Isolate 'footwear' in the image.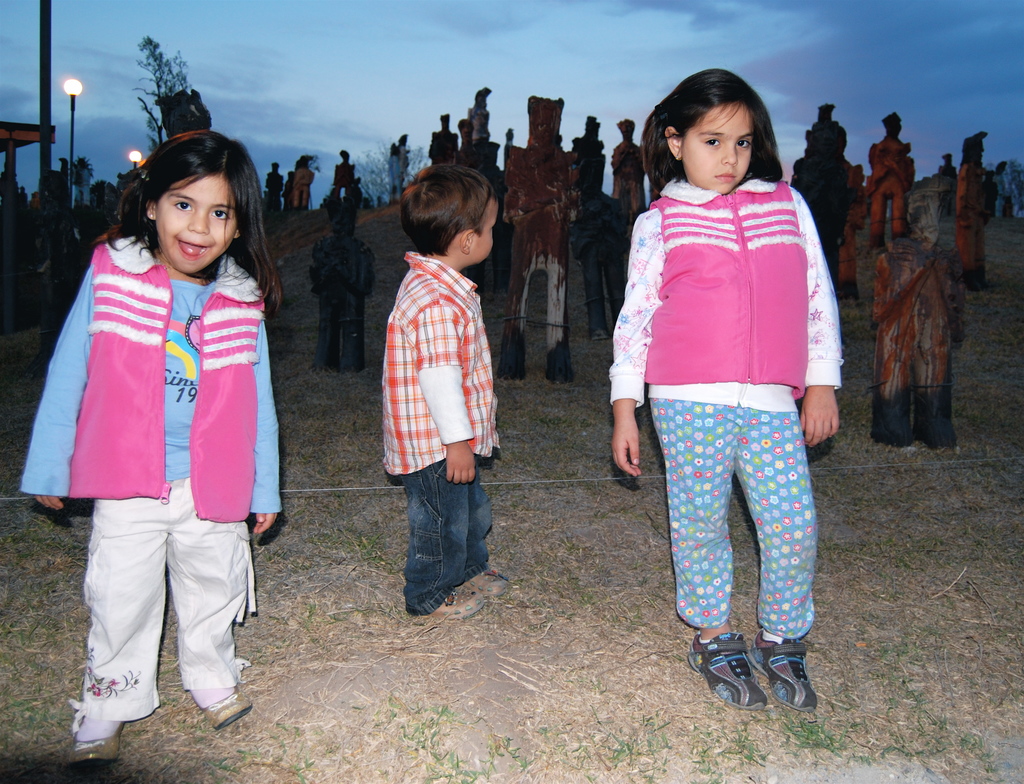
Isolated region: {"x1": 206, "y1": 689, "x2": 255, "y2": 731}.
